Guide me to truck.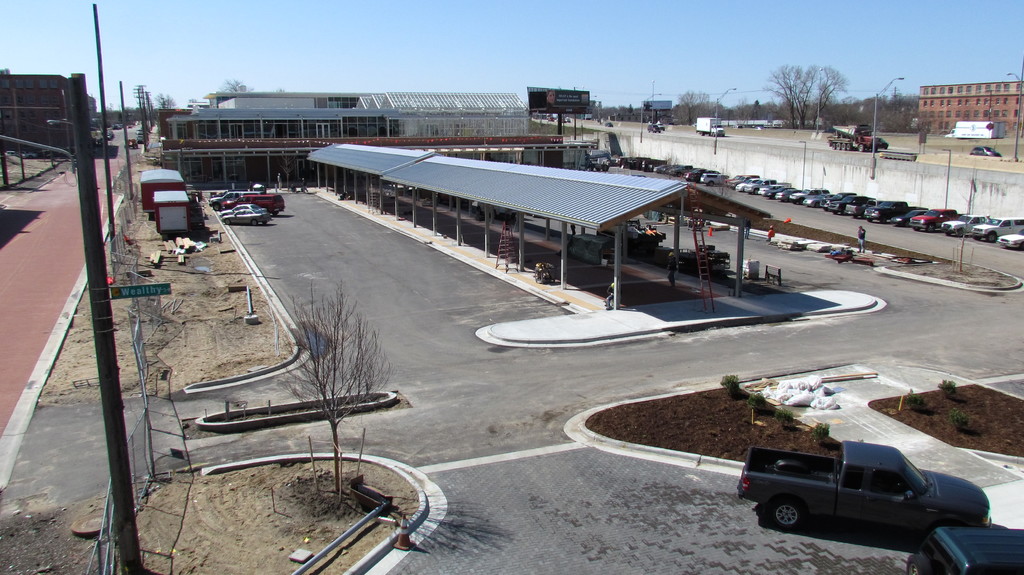
Guidance: [826,122,896,154].
